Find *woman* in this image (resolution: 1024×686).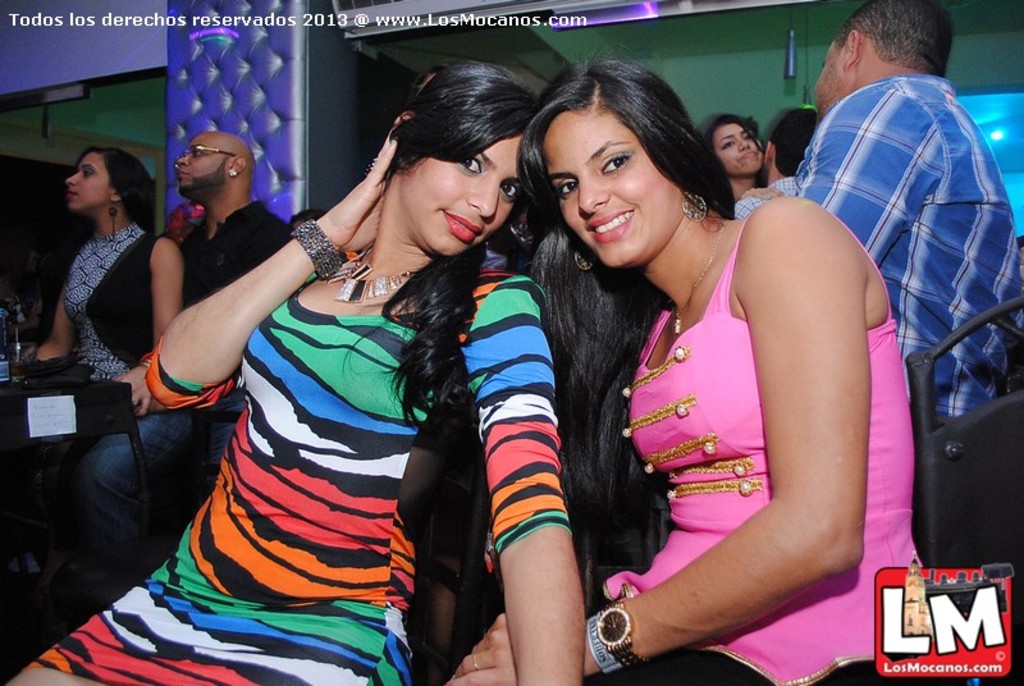
BBox(440, 55, 969, 685).
